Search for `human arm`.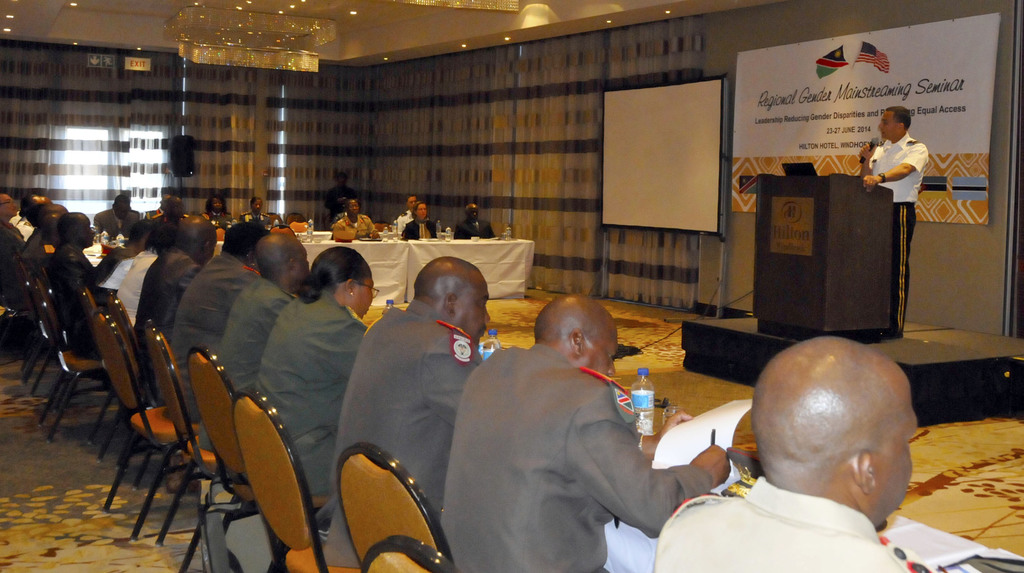
Found at 592, 375, 690, 537.
